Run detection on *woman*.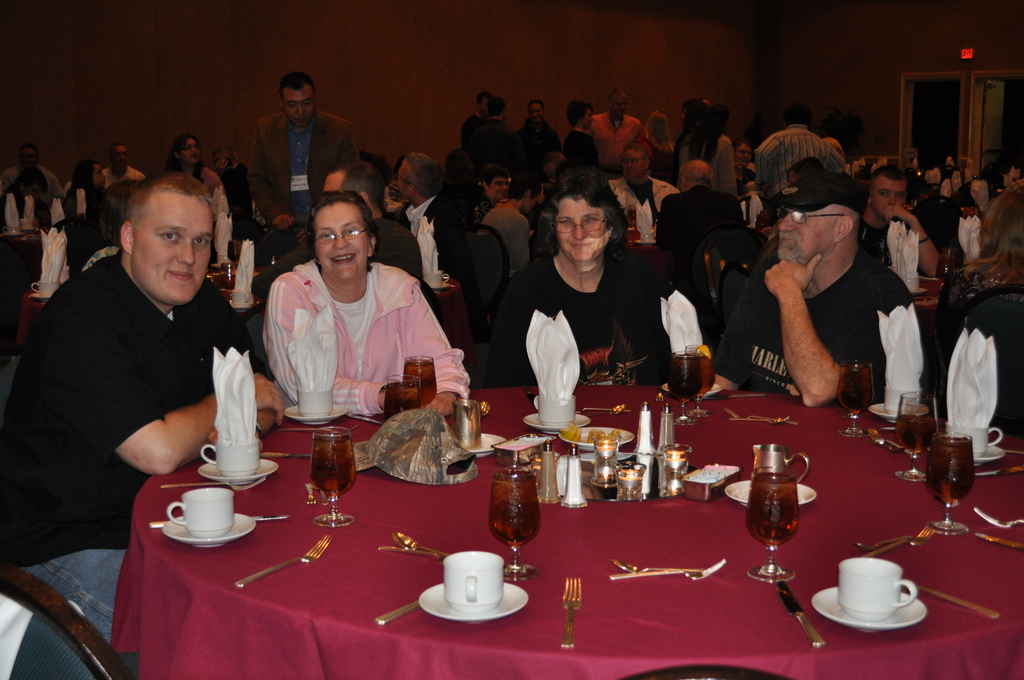
Result: bbox=[936, 173, 1023, 336].
